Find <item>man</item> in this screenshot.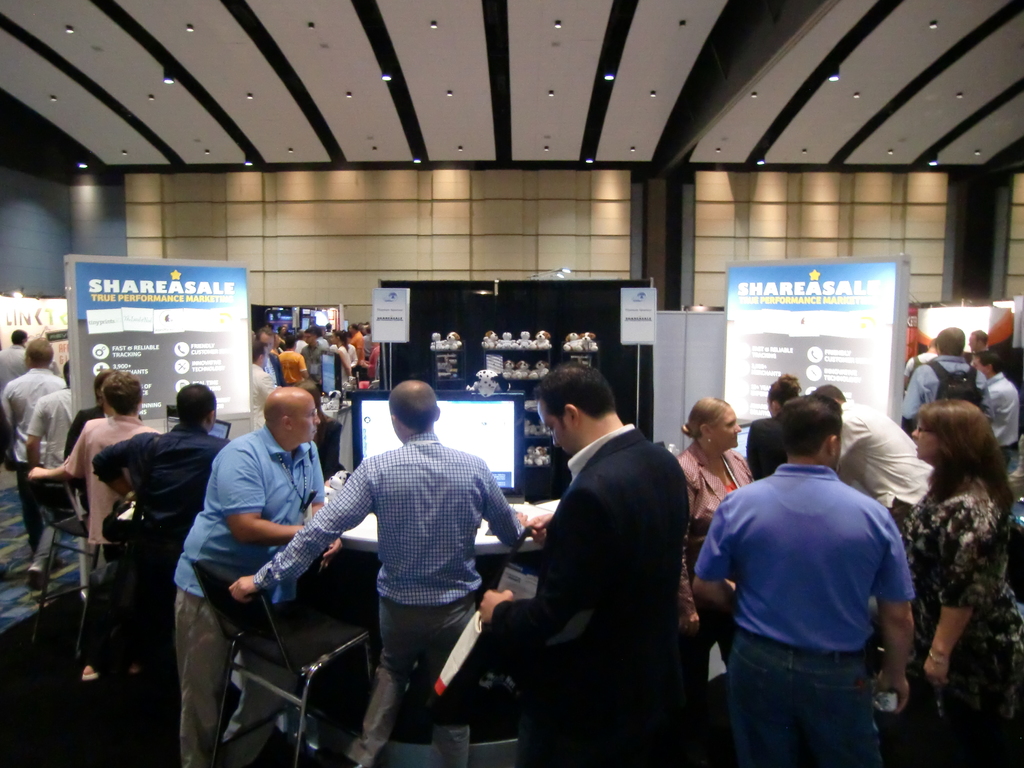
The bounding box for <item>man</item> is [901, 348, 942, 378].
